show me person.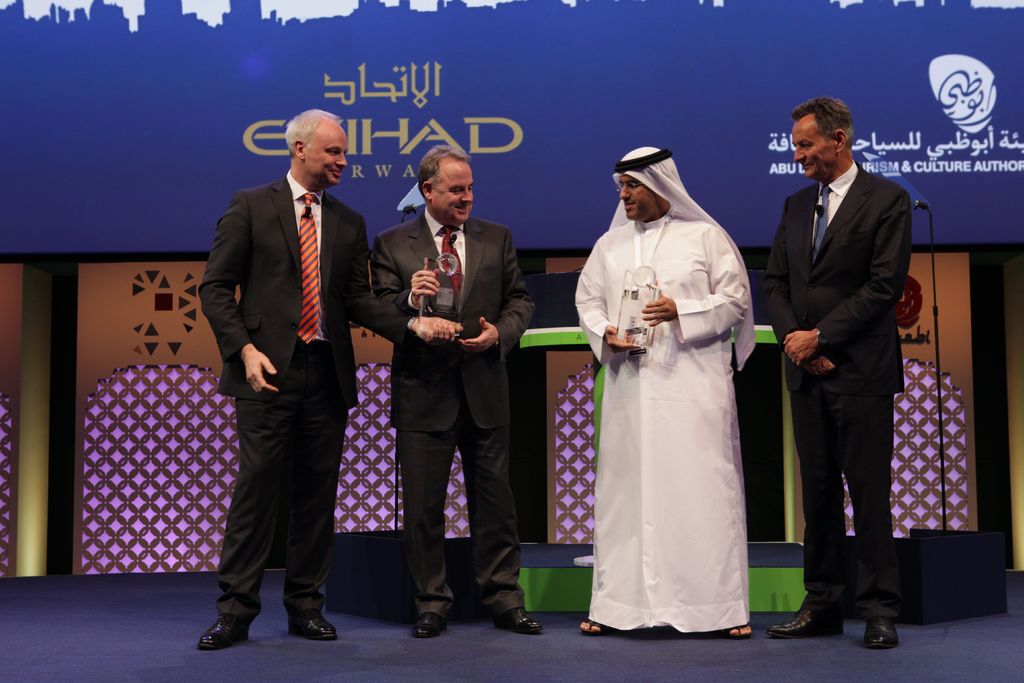
person is here: [left=560, top=145, right=757, bottom=652].
